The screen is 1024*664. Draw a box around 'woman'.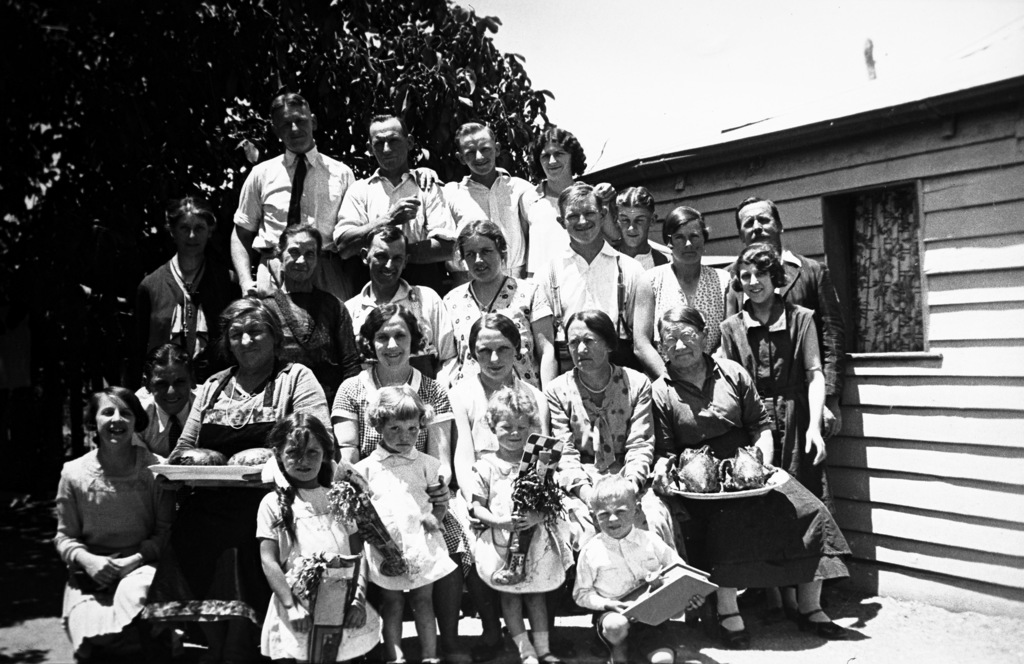
<box>131,195,237,394</box>.
